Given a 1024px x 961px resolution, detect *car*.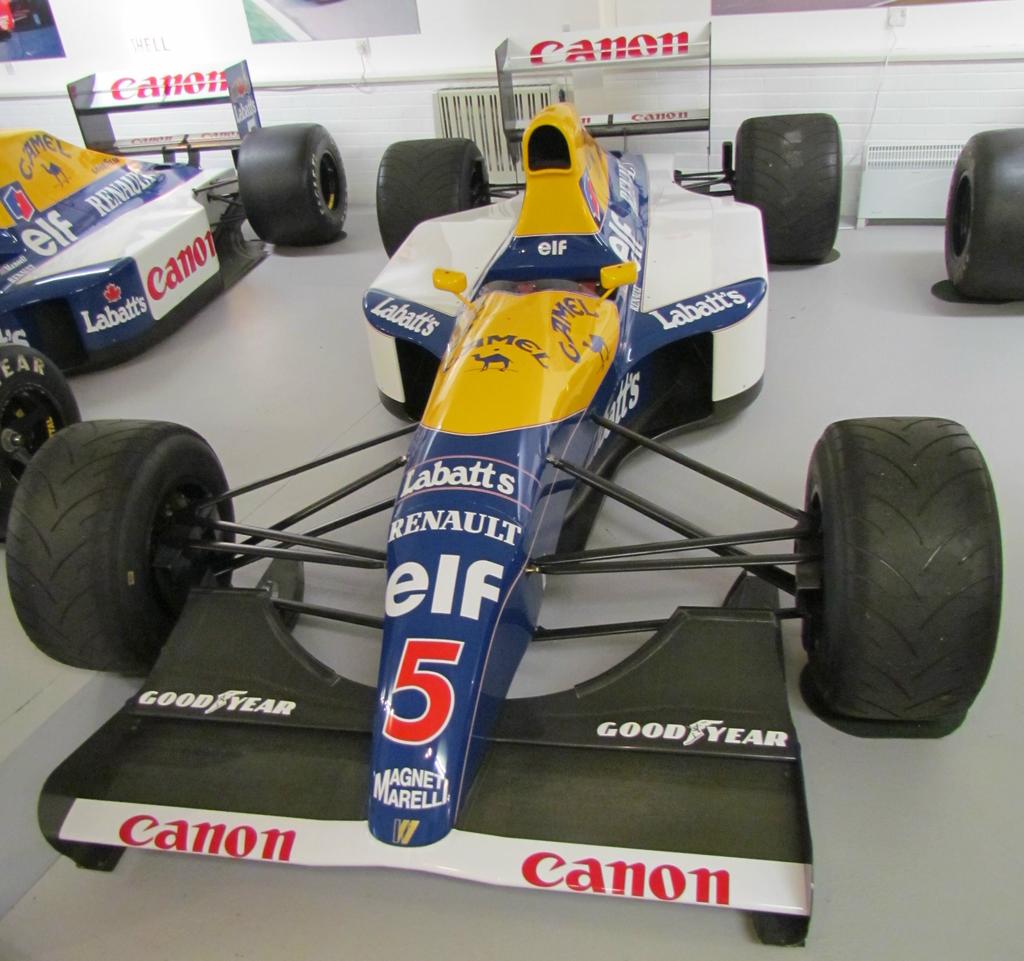
locate(2, 16, 1008, 950).
